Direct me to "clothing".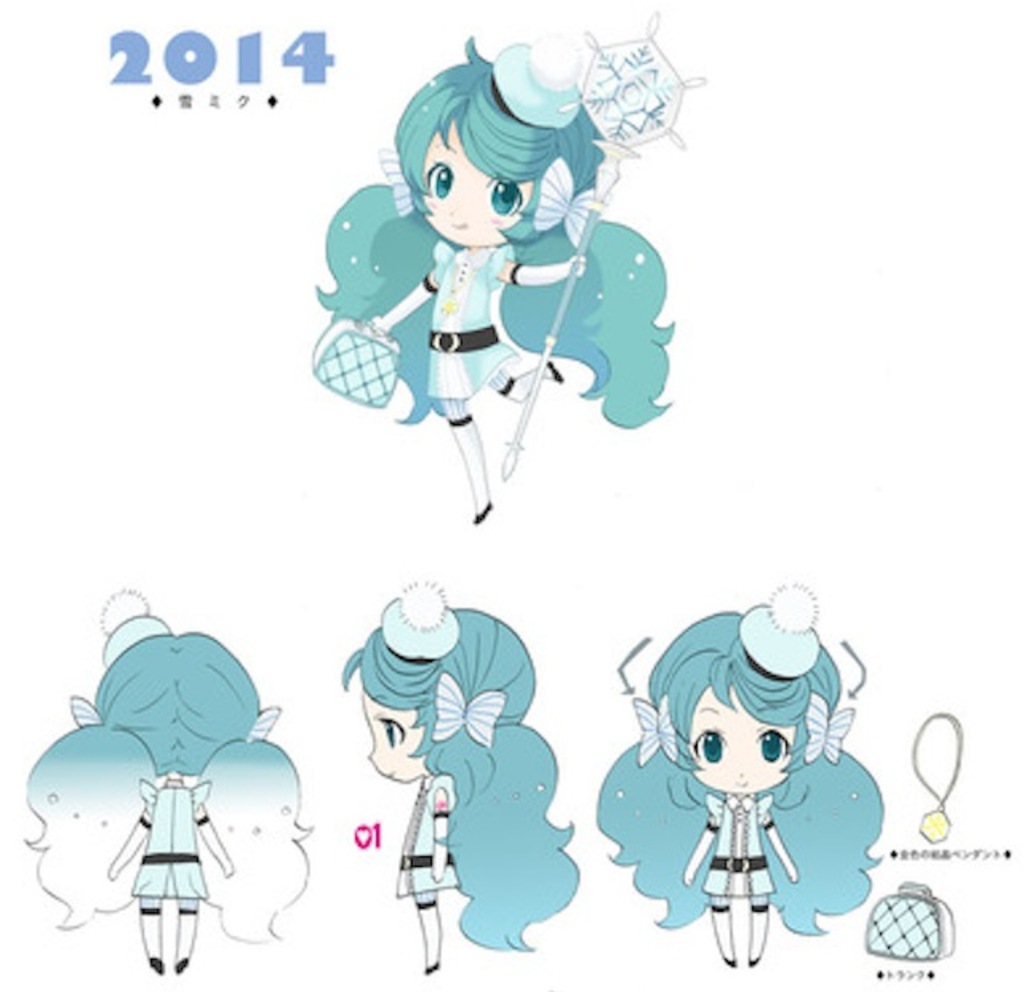
Direction: box=[138, 784, 208, 910].
